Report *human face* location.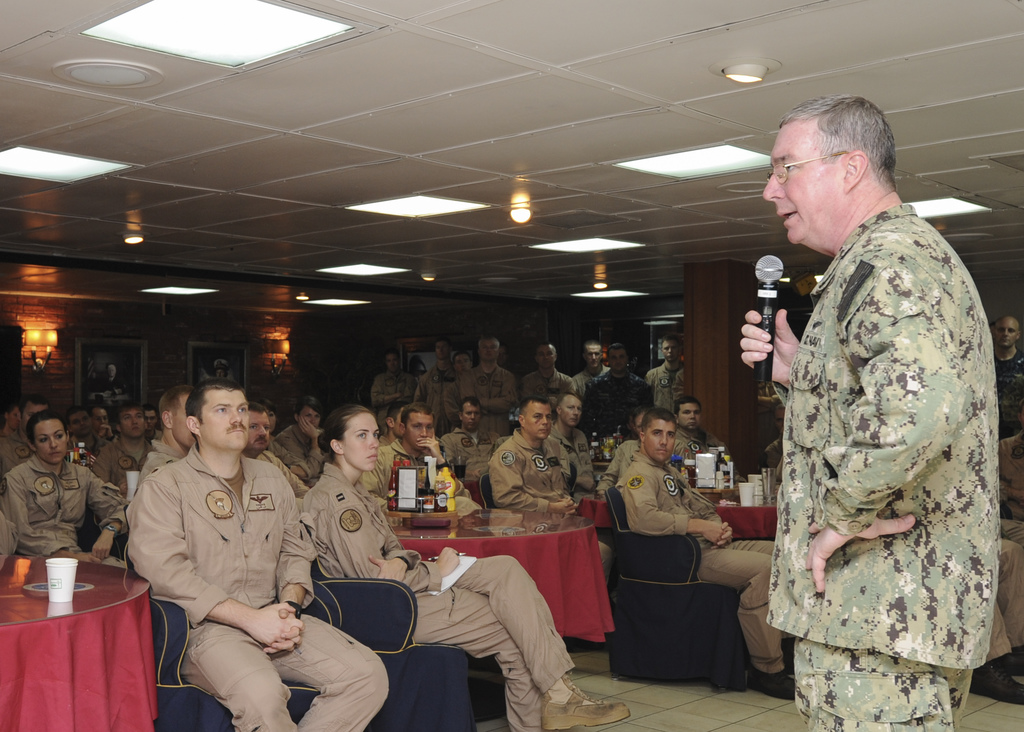
Report: (left=766, top=124, right=832, bottom=245).
